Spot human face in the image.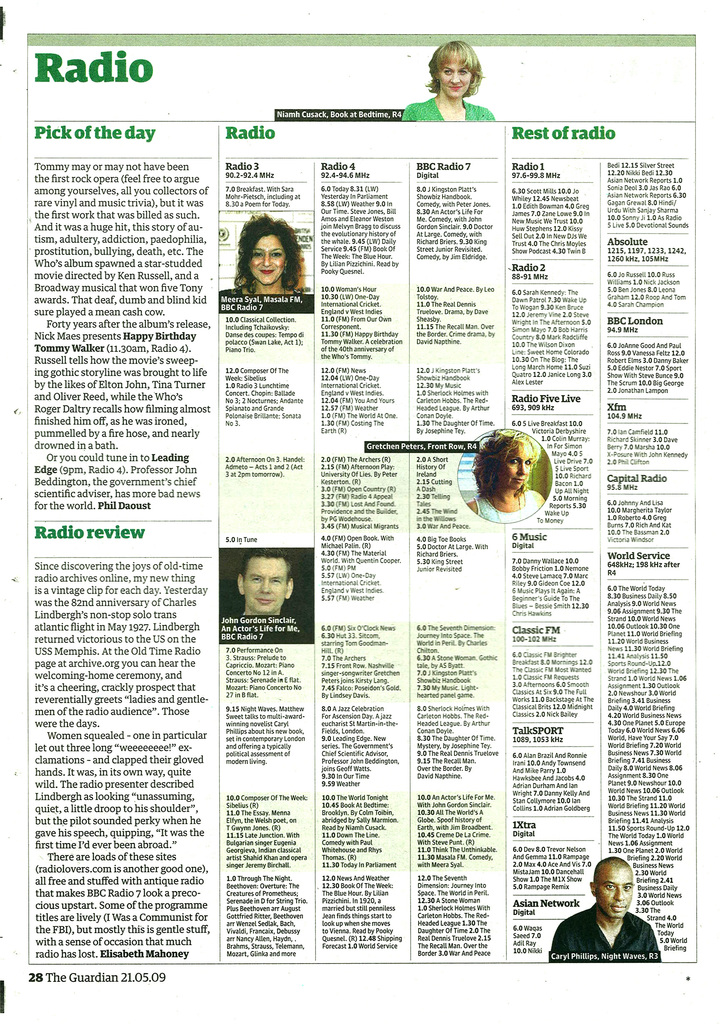
human face found at x1=596, y1=870, x2=634, y2=920.
